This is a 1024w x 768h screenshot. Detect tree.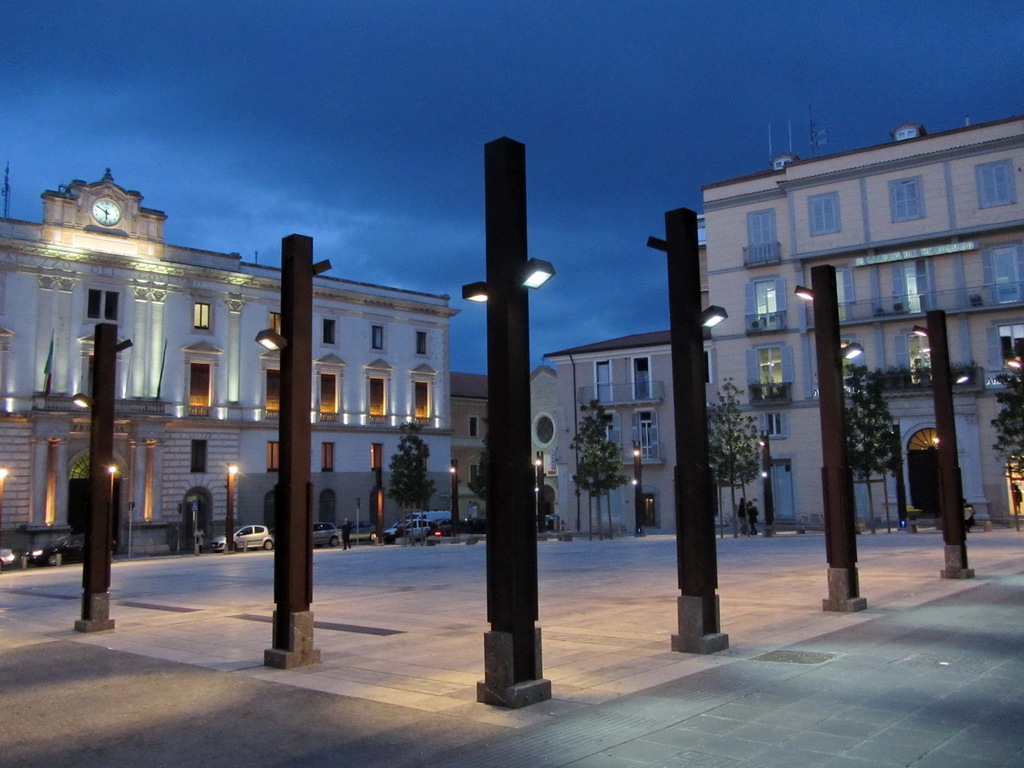
(x1=584, y1=400, x2=613, y2=539).
